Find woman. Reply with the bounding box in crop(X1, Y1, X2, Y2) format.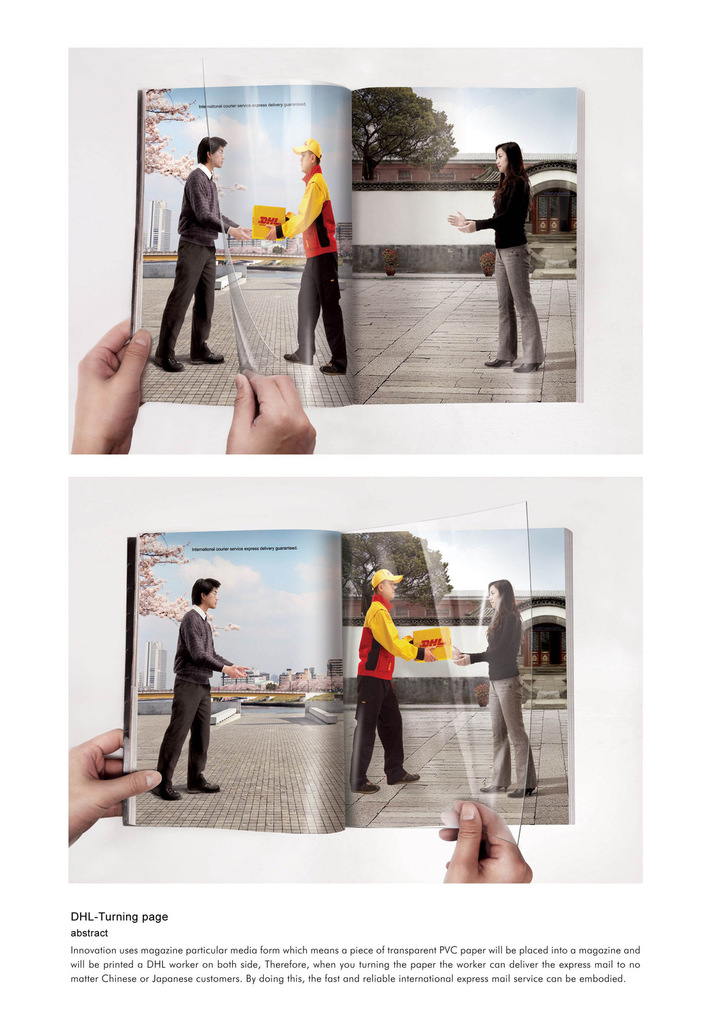
crop(446, 138, 541, 373).
